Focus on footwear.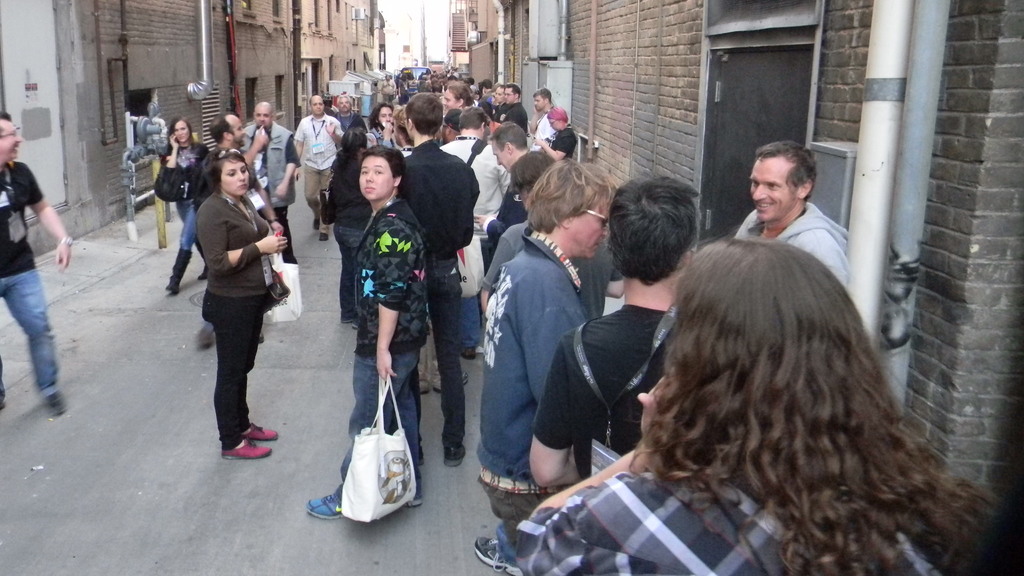
Focused at 442/443/468/465.
